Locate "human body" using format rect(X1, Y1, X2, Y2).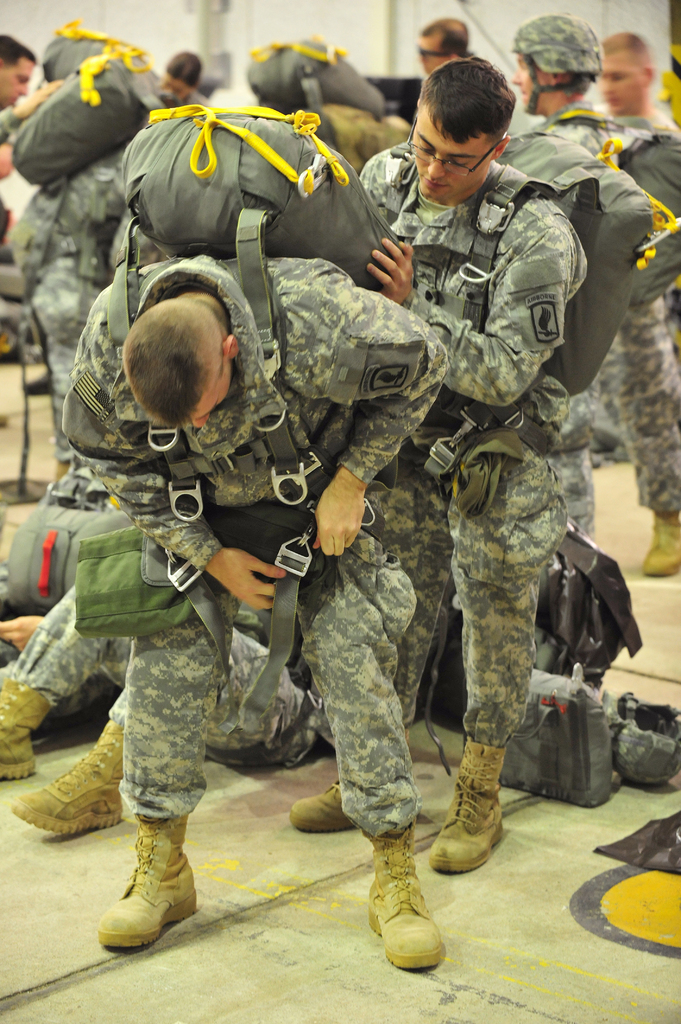
rect(415, 15, 469, 73).
